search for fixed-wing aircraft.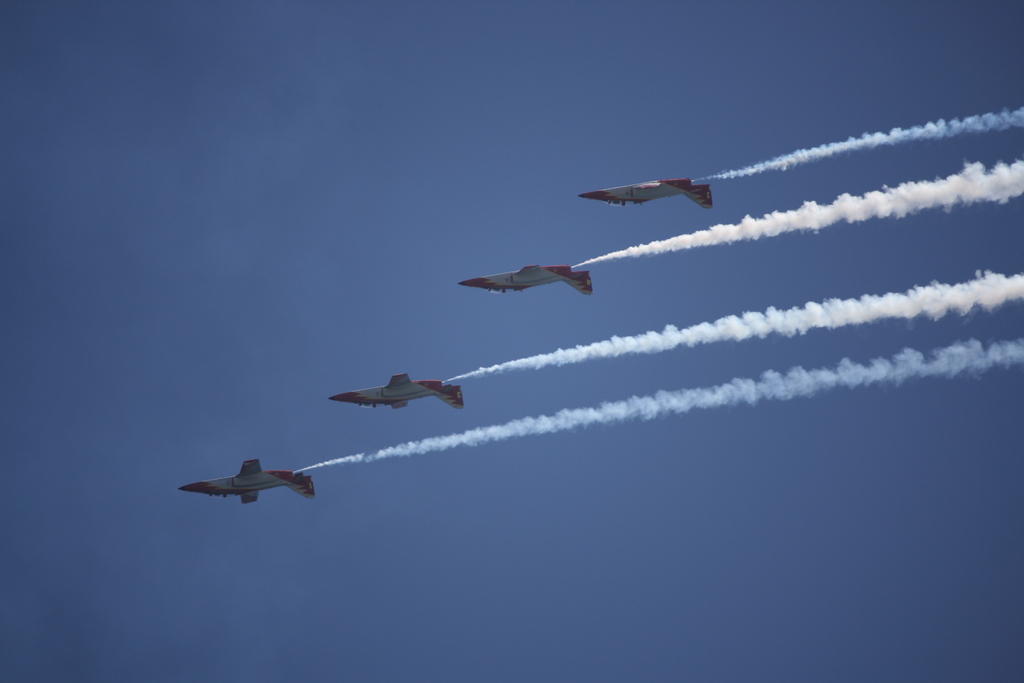
Found at bbox=(452, 262, 594, 298).
